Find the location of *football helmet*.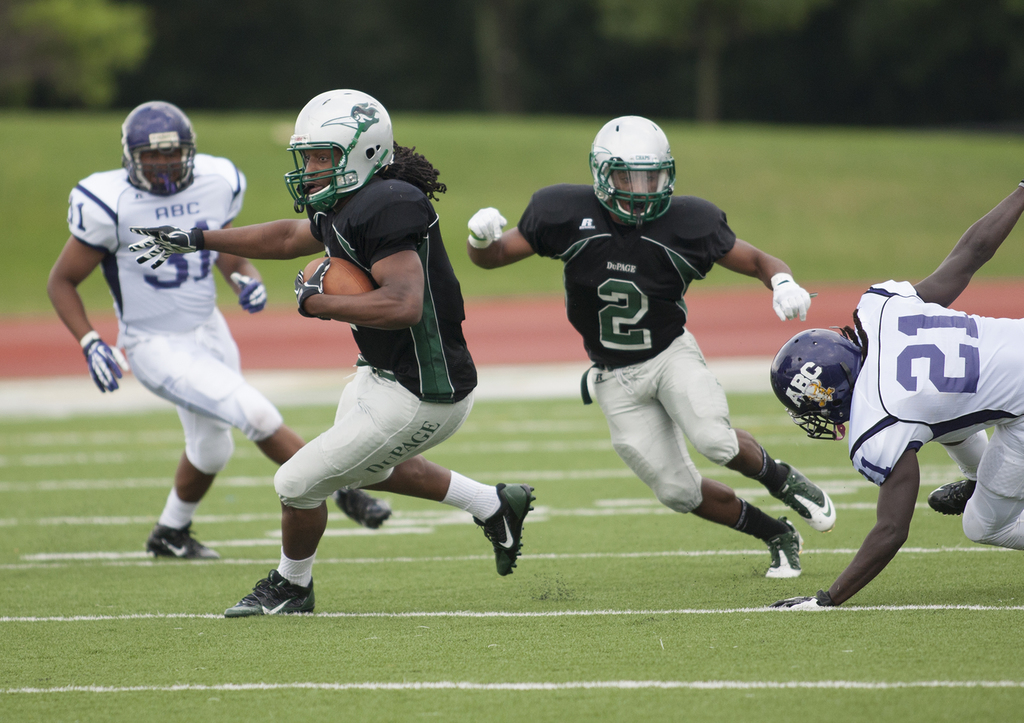
Location: {"x1": 271, "y1": 83, "x2": 397, "y2": 217}.
